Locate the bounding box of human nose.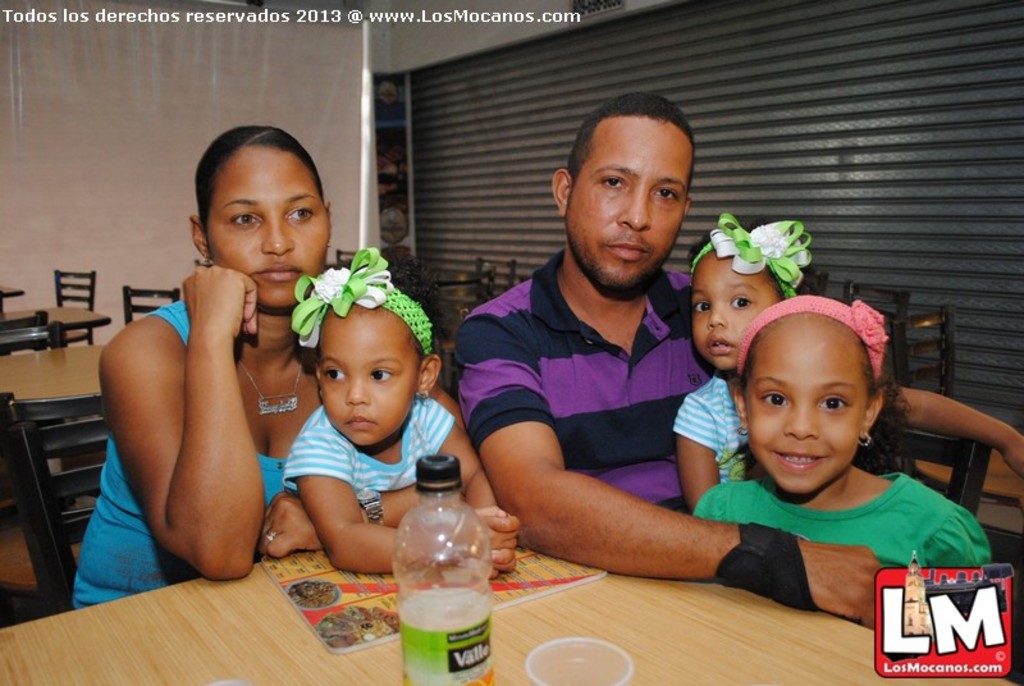
Bounding box: crop(261, 218, 293, 256).
